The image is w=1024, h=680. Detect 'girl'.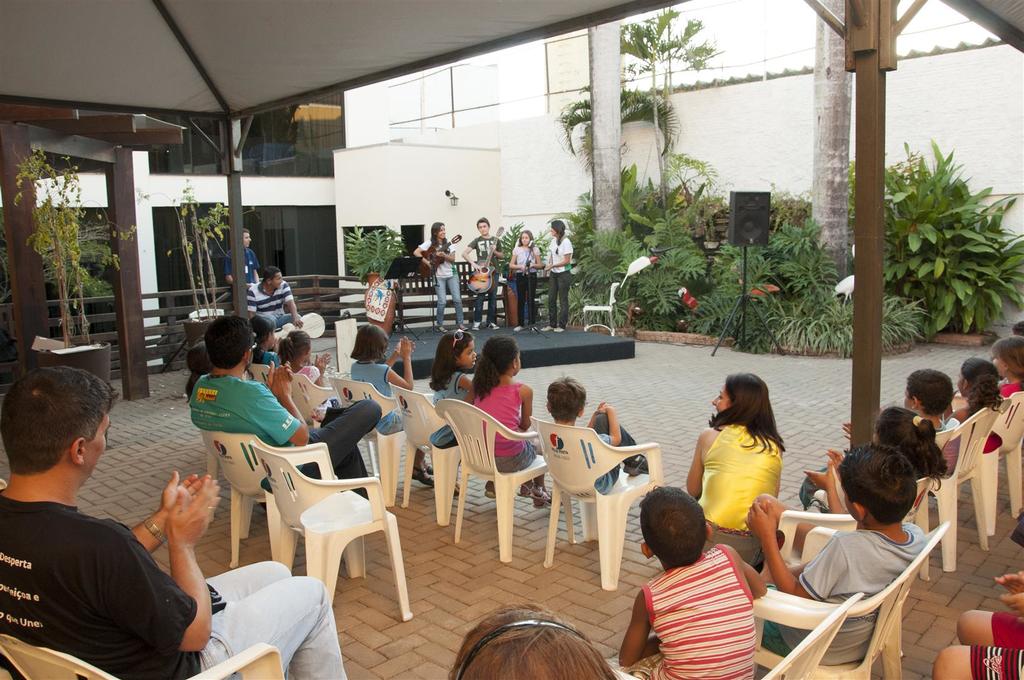
Detection: pyautogui.locateOnScreen(186, 341, 255, 400).
